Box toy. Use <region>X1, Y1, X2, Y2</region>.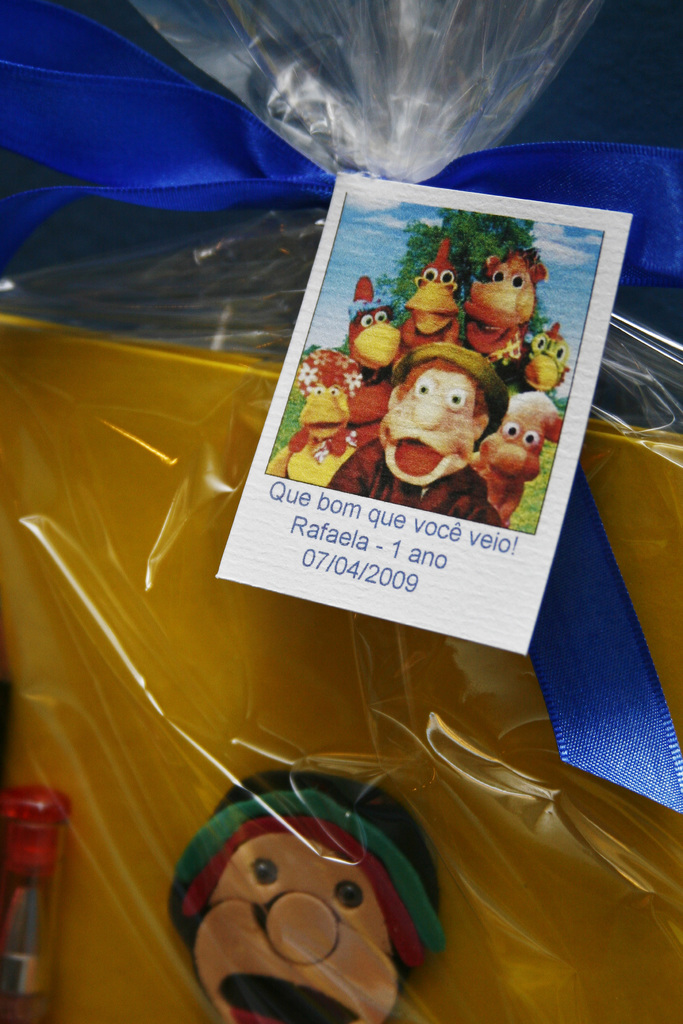
<region>265, 349, 372, 487</region>.
